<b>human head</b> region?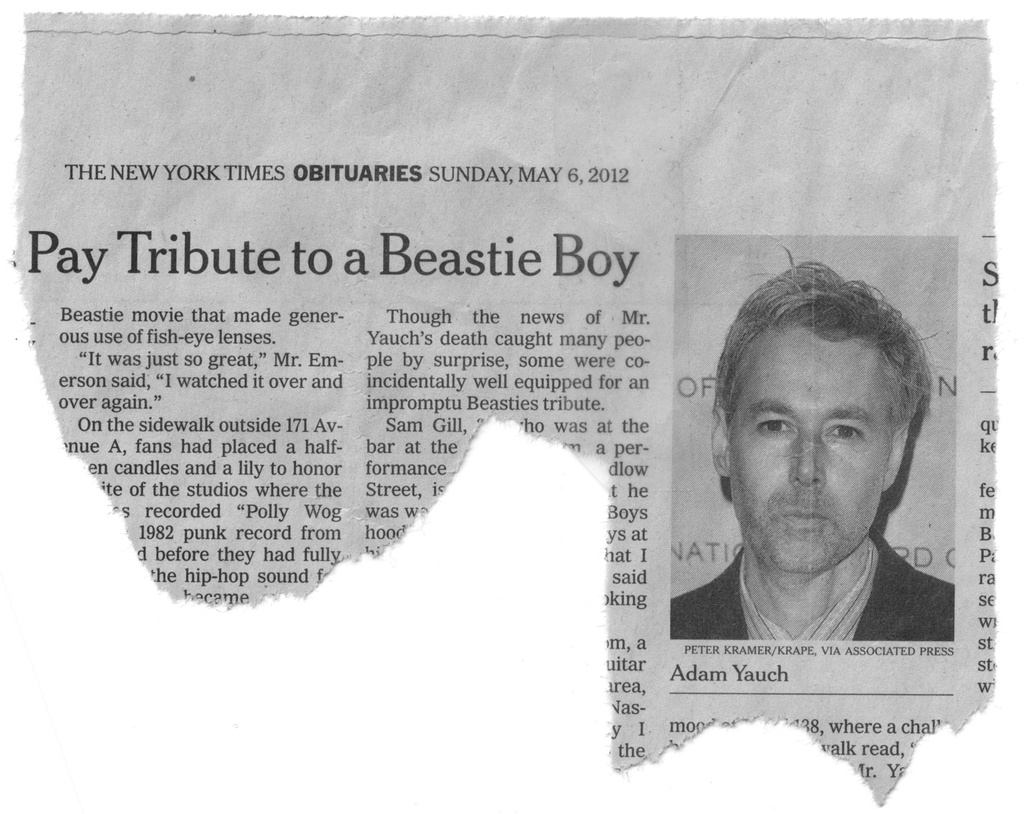
x1=705, y1=268, x2=920, y2=577
